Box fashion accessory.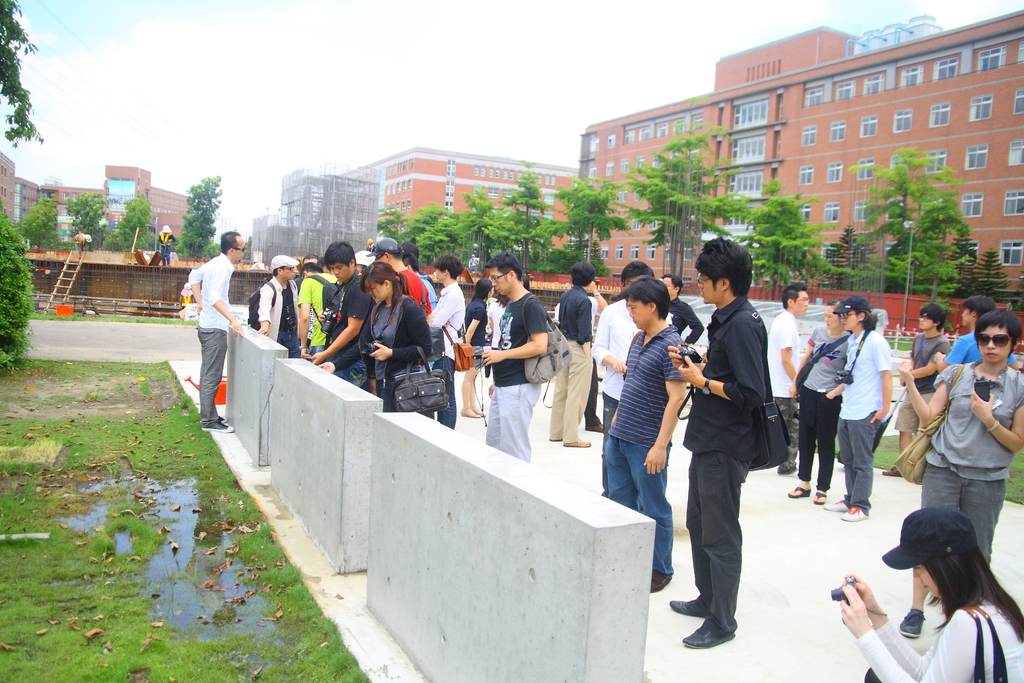
[left=795, top=336, right=851, bottom=391].
